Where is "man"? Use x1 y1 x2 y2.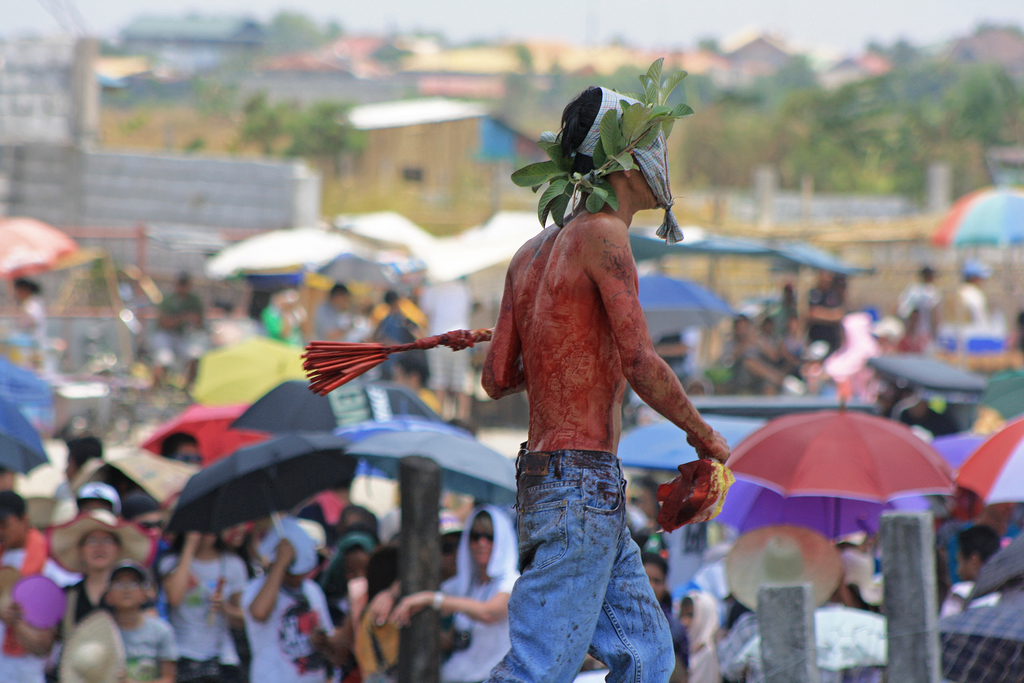
639 550 686 682.
